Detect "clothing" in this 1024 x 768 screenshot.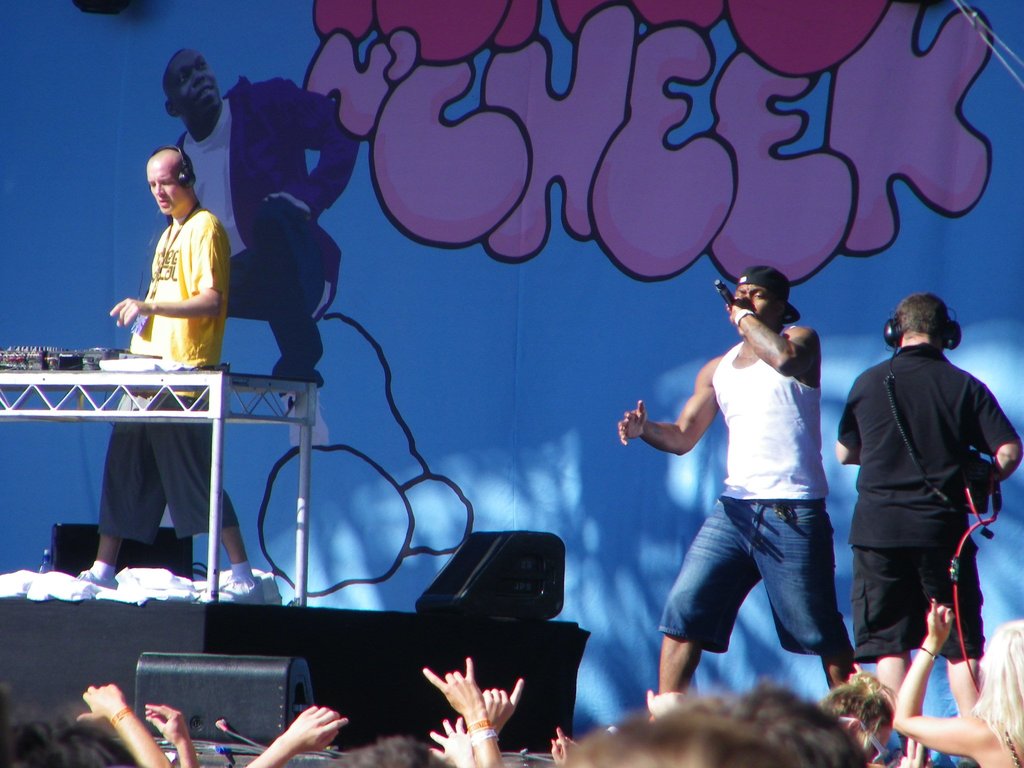
Detection: box=[837, 342, 1020, 662].
